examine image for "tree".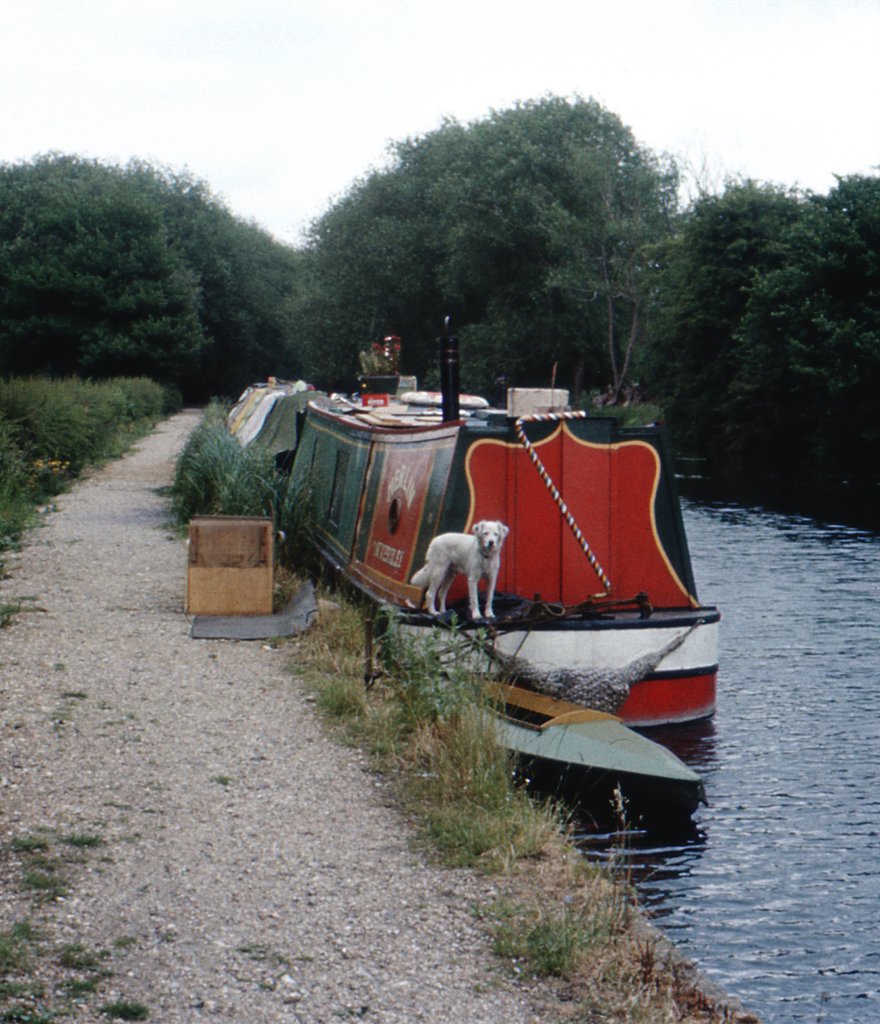
Examination result: (left=750, top=163, right=879, bottom=425).
